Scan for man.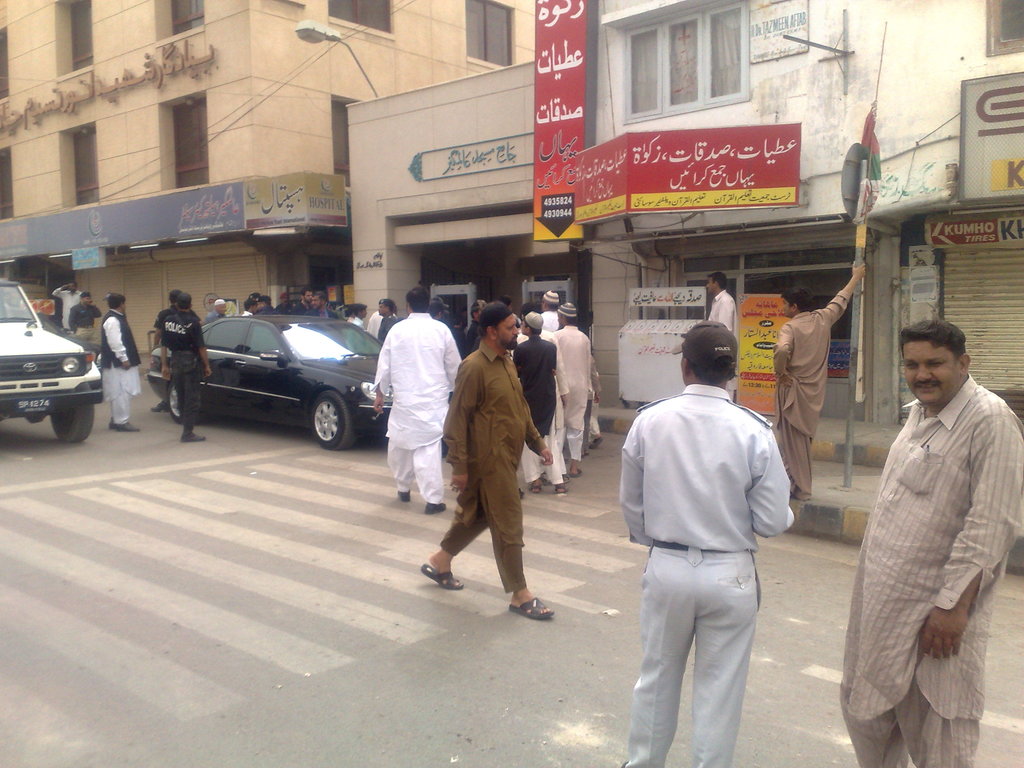
Scan result: locate(612, 316, 800, 767).
